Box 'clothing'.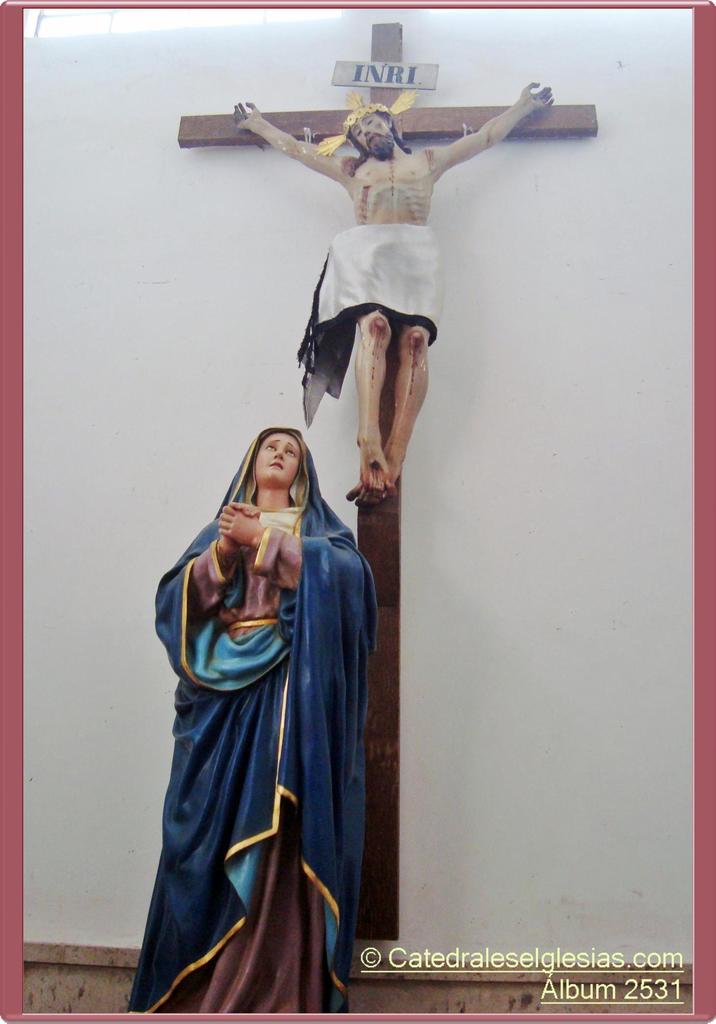
[x1=127, y1=424, x2=377, y2=1018].
